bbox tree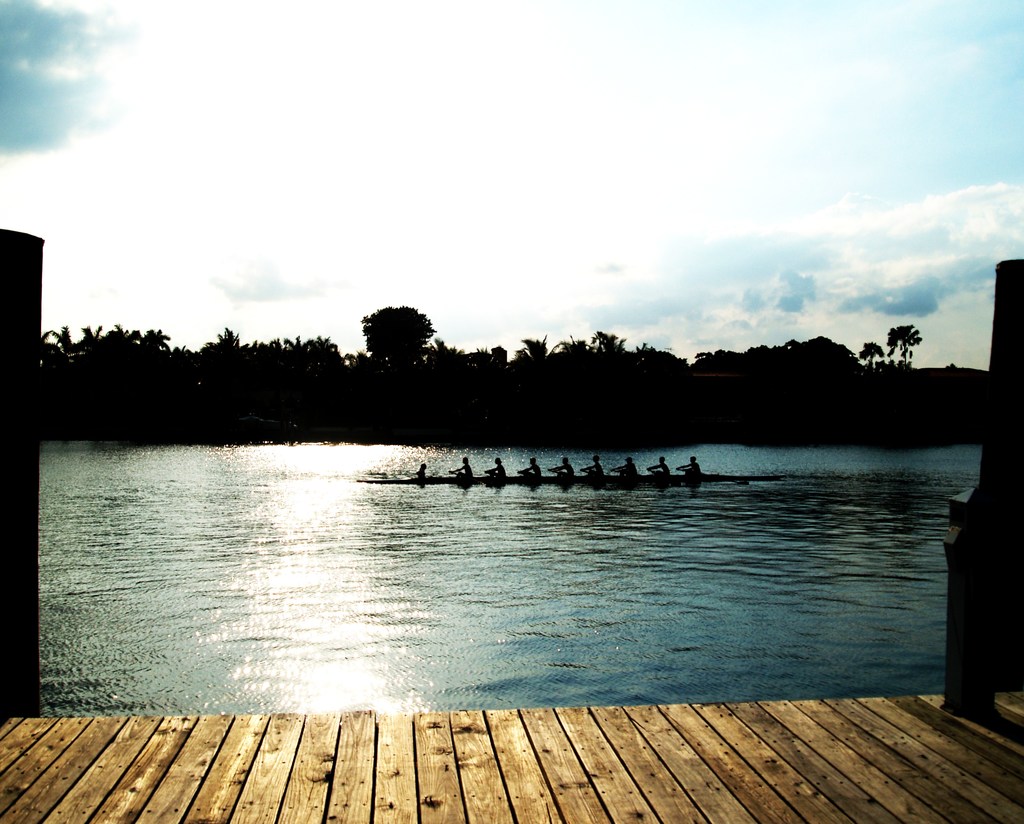
[848,331,886,364]
